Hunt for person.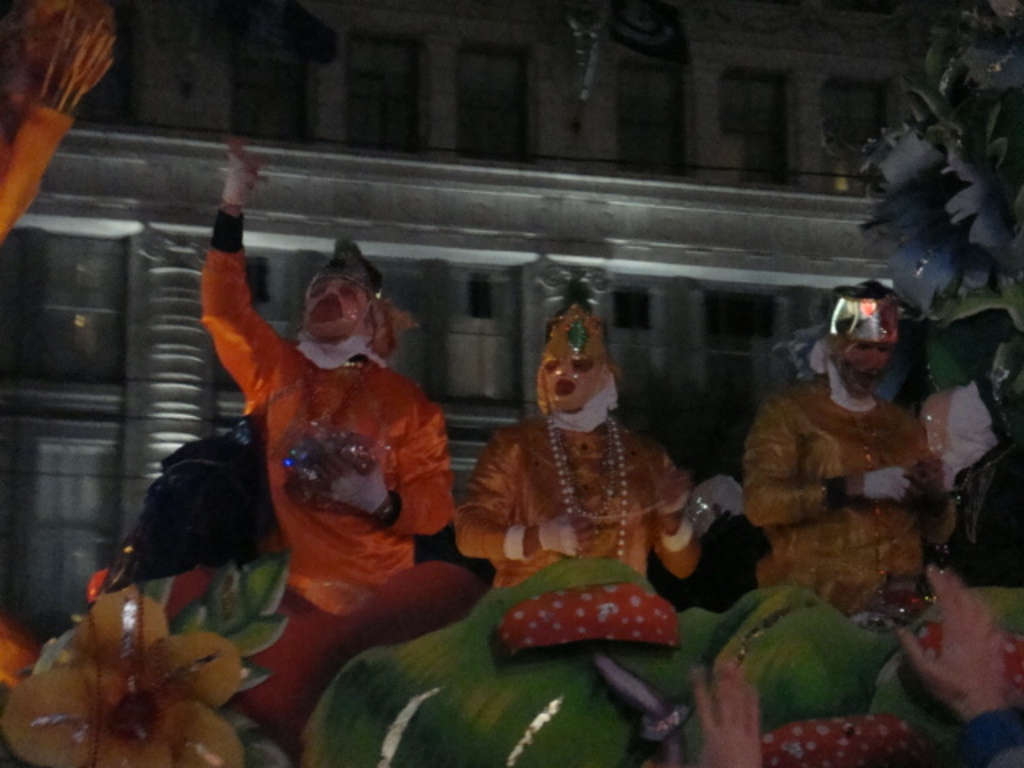
Hunted down at rect(690, 645, 763, 766).
